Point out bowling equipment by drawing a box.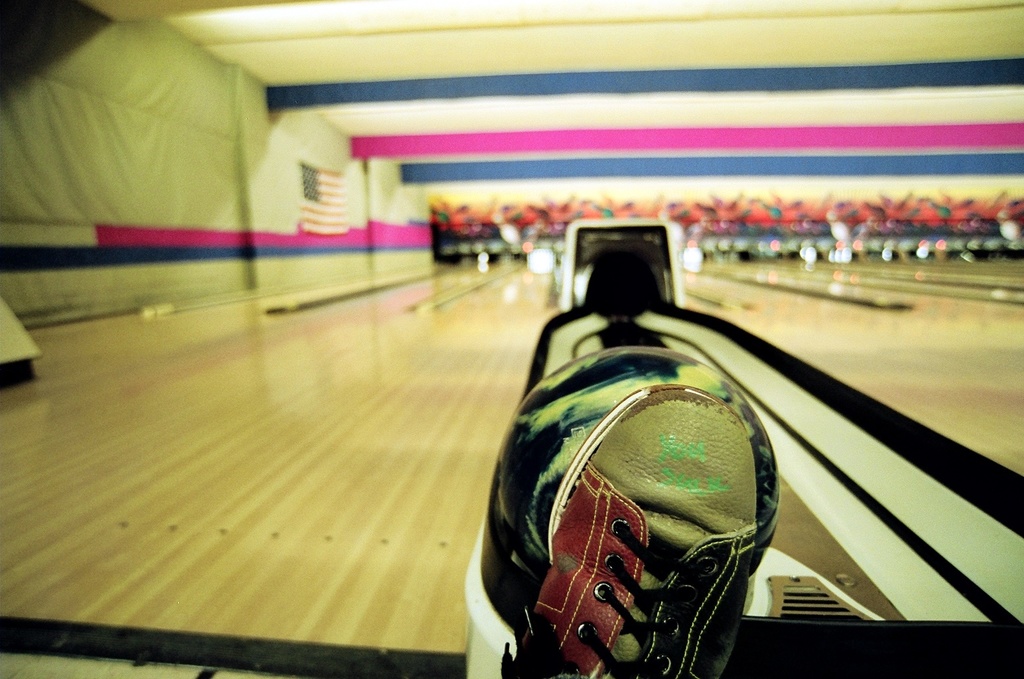
select_region(488, 346, 783, 611).
